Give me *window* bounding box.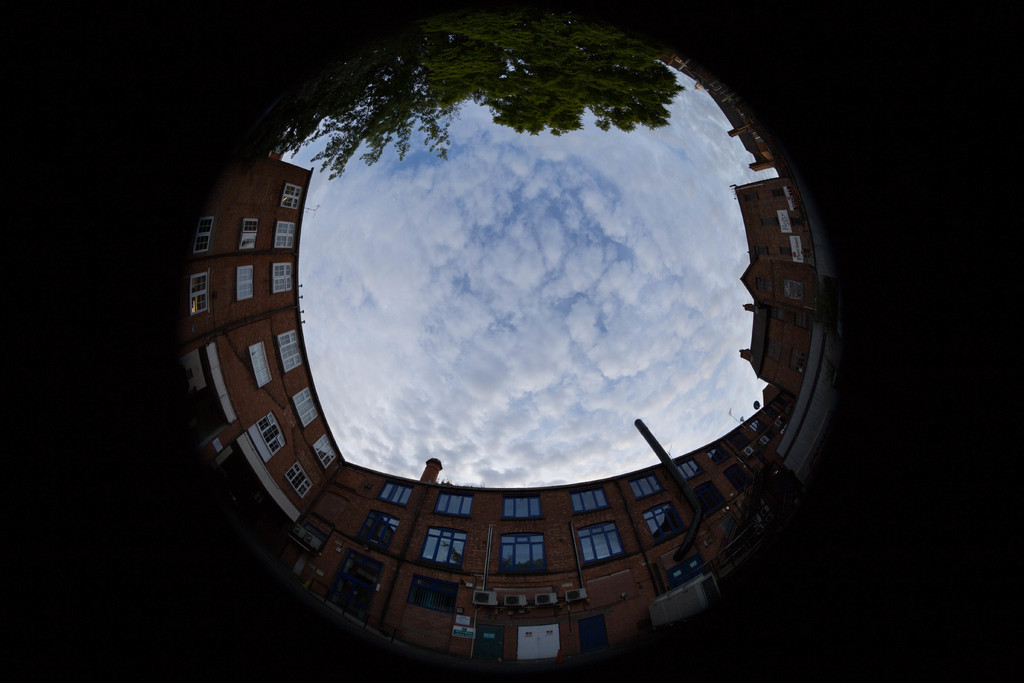
x1=374, y1=474, x2=410, y2=506.
